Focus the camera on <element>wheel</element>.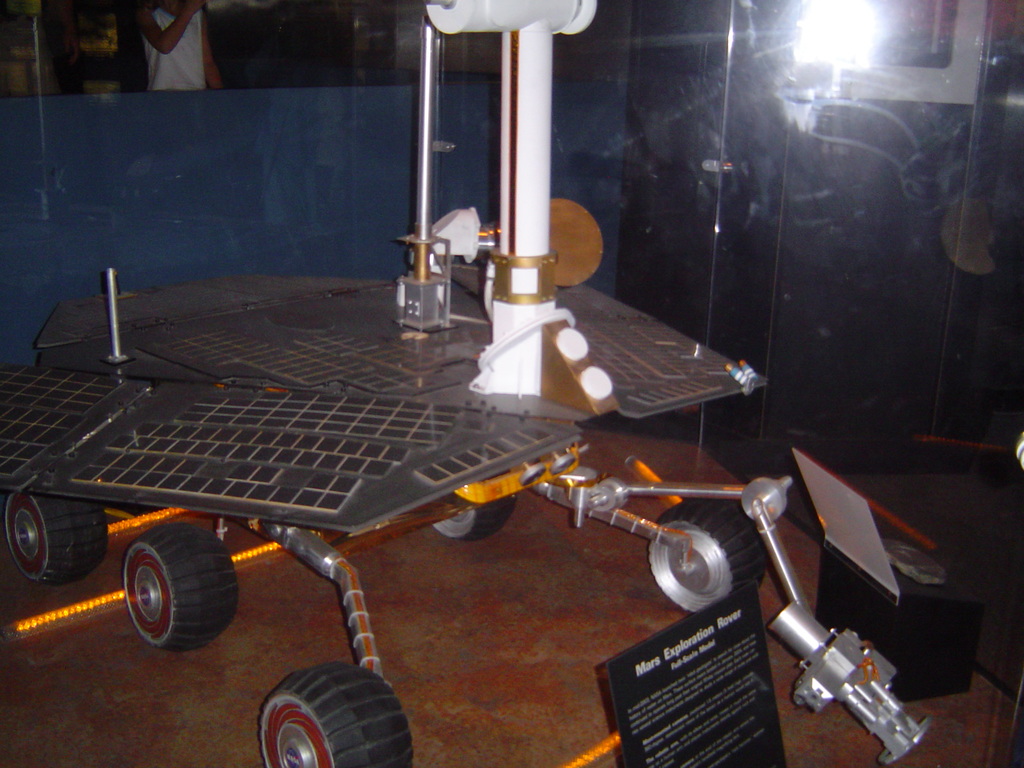
Focus region: locate(647, 492, 769, 614).
